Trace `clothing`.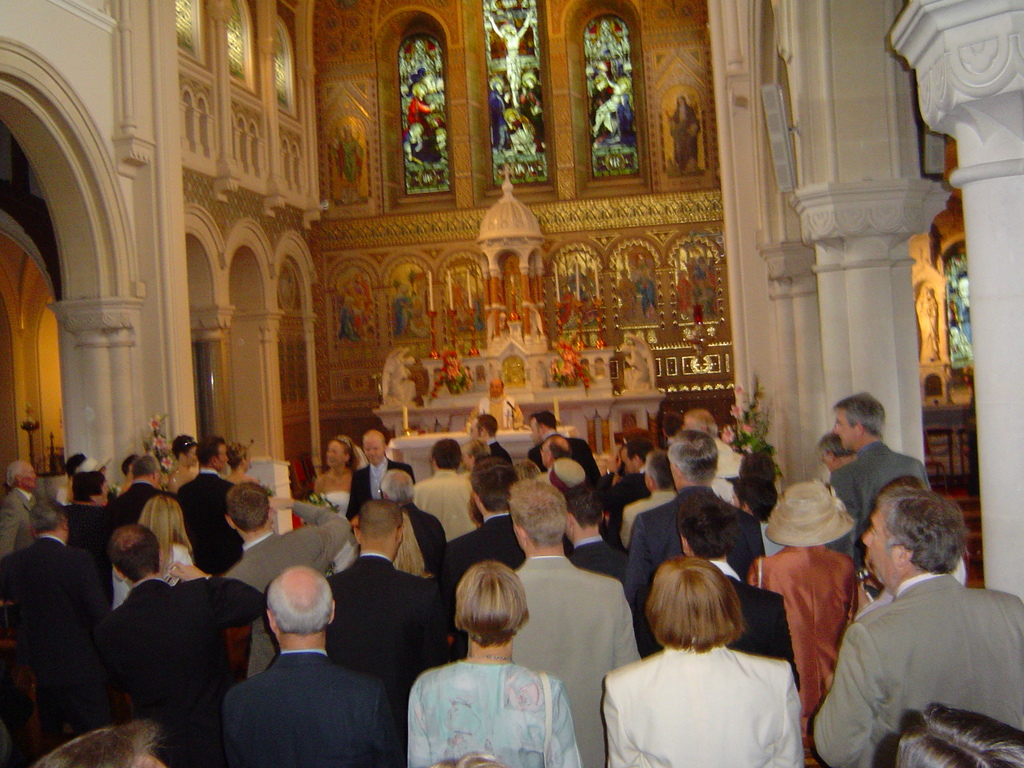
Traced to (320, 550, 452, 692).
